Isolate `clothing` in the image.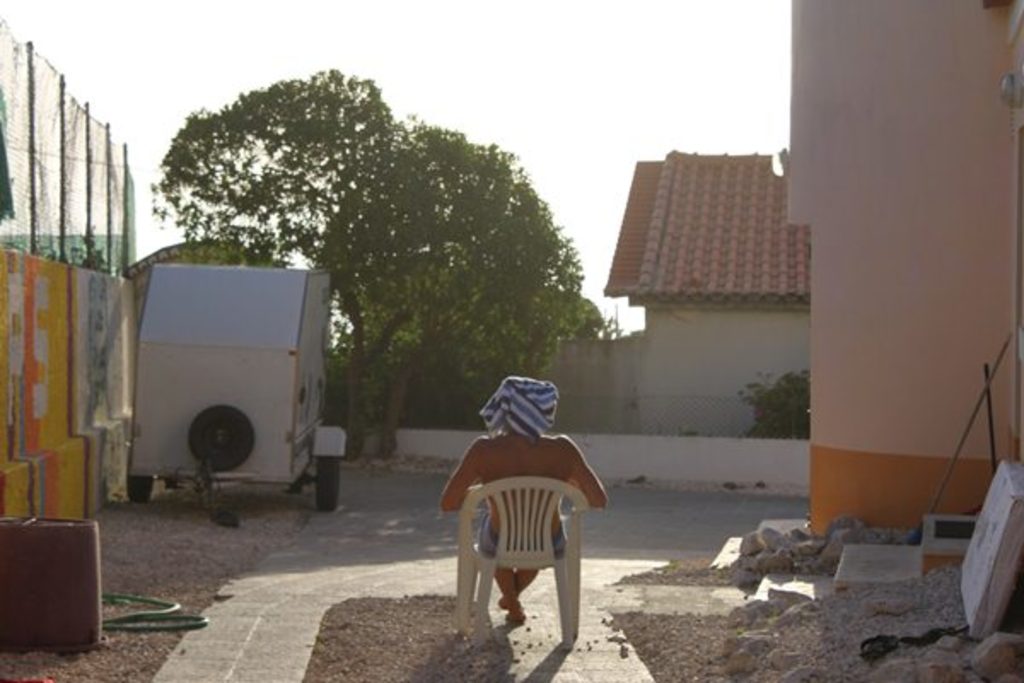
Isolated region: 474,377,568,557.
